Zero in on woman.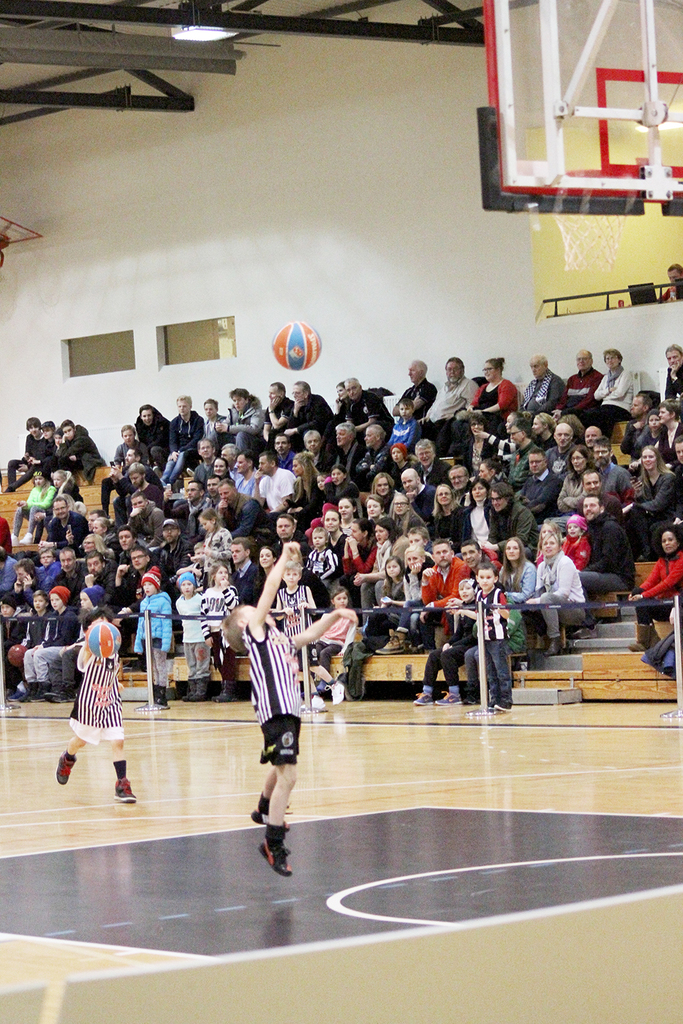
Zeroed in: [left=80, top=532, right=113, bottom=563].
